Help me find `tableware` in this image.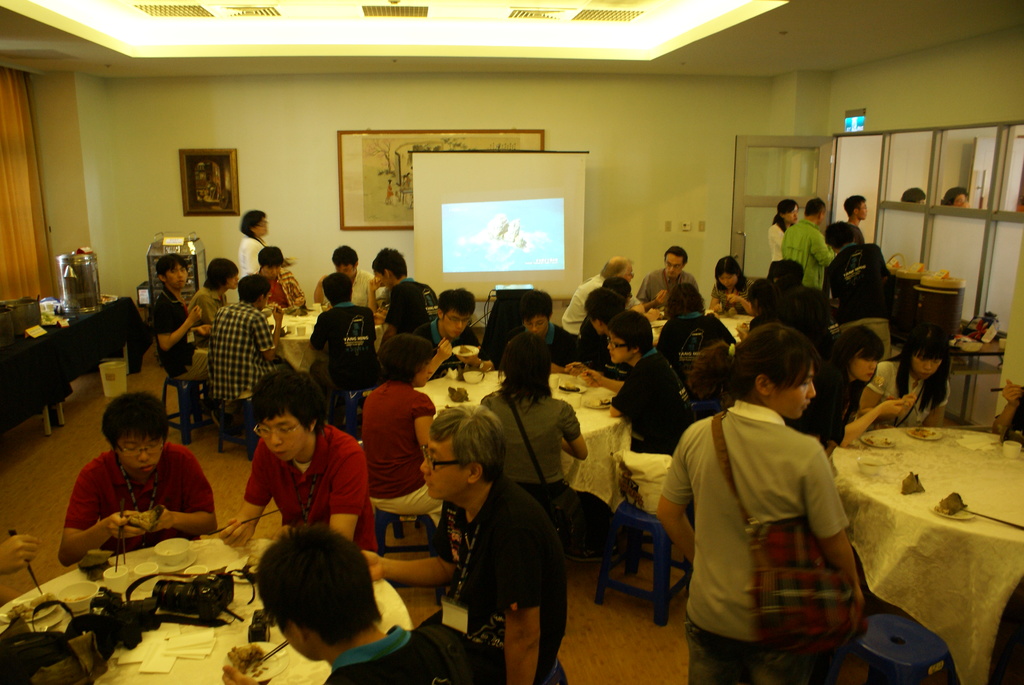
Found it: {"x1": 446, "y1": 341, "x2": 483, "y2": 363}.
